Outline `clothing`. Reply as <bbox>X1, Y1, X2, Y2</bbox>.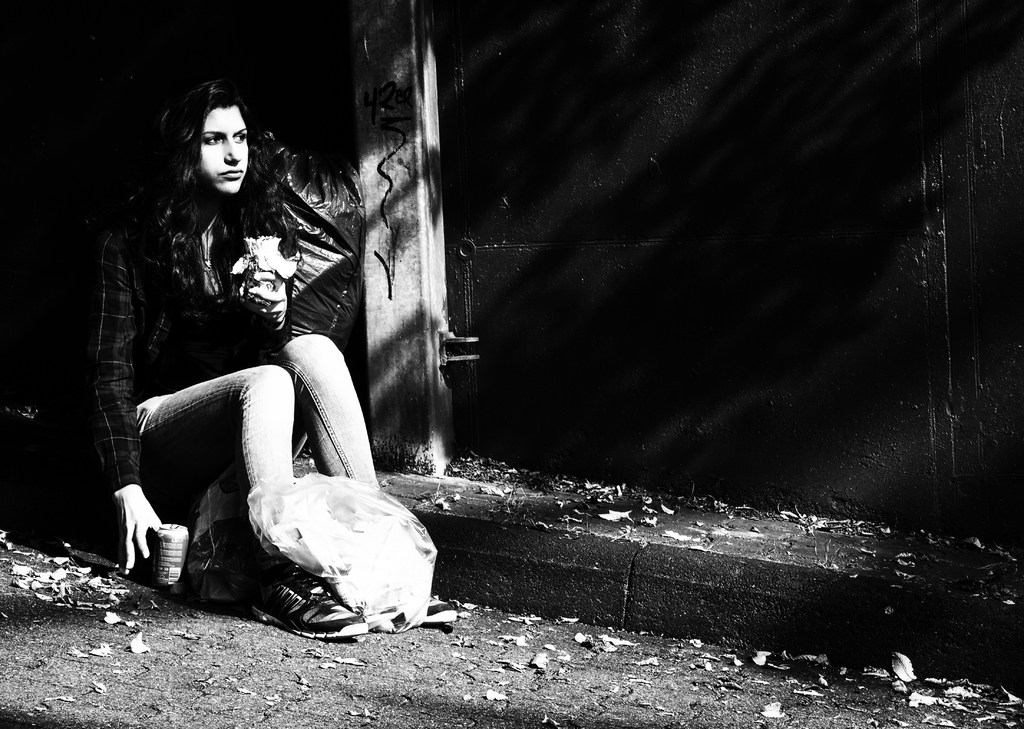
<bbox>84, 129, 316, 535</bbox>.
